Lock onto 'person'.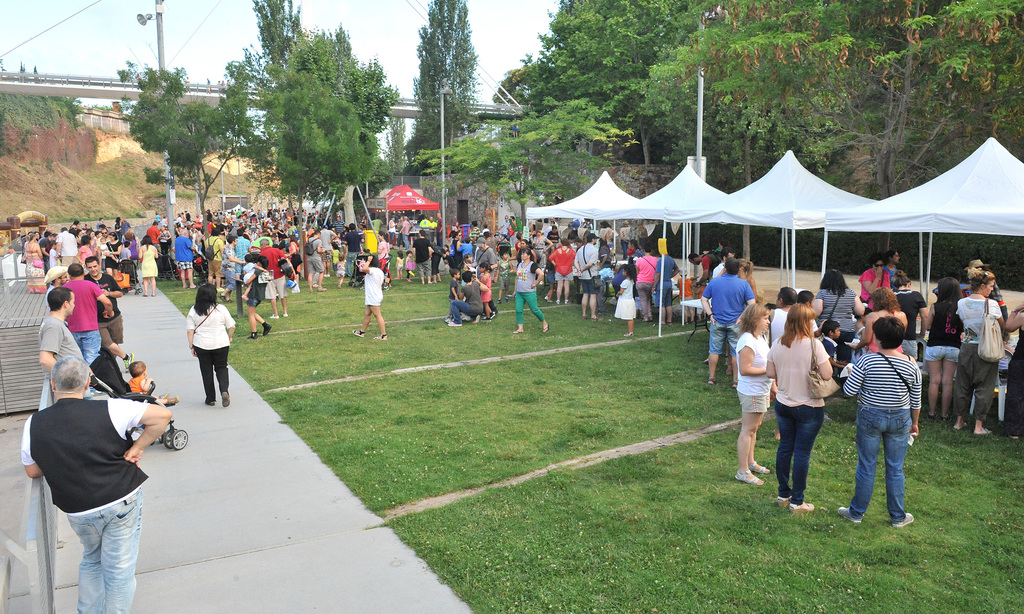
Locked: 182, 281, 237, 414.
